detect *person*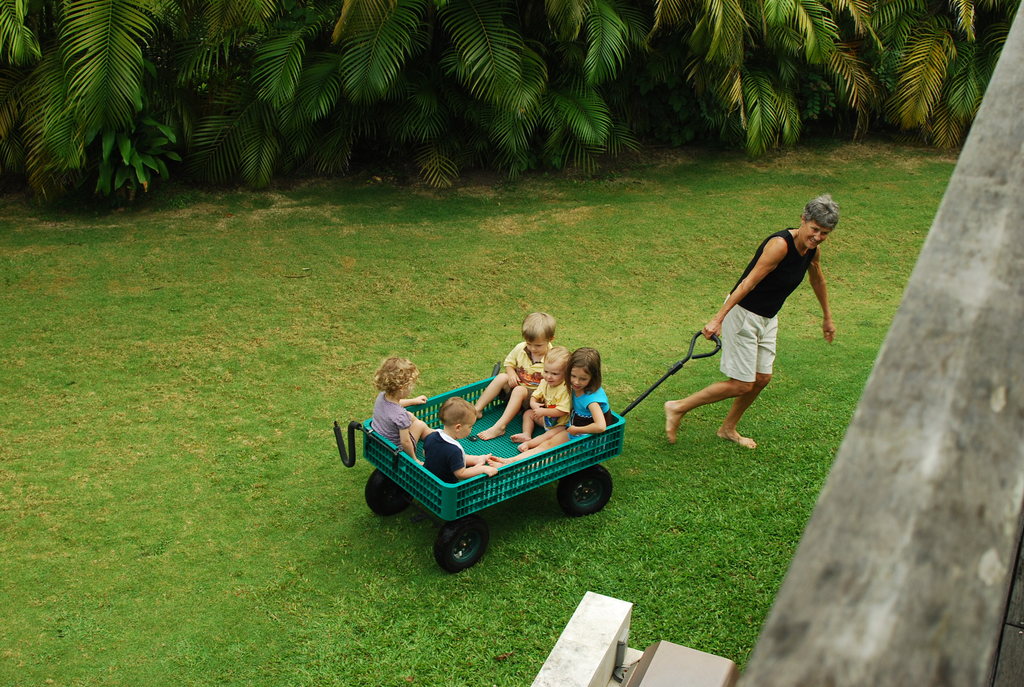
508 338 584 455
